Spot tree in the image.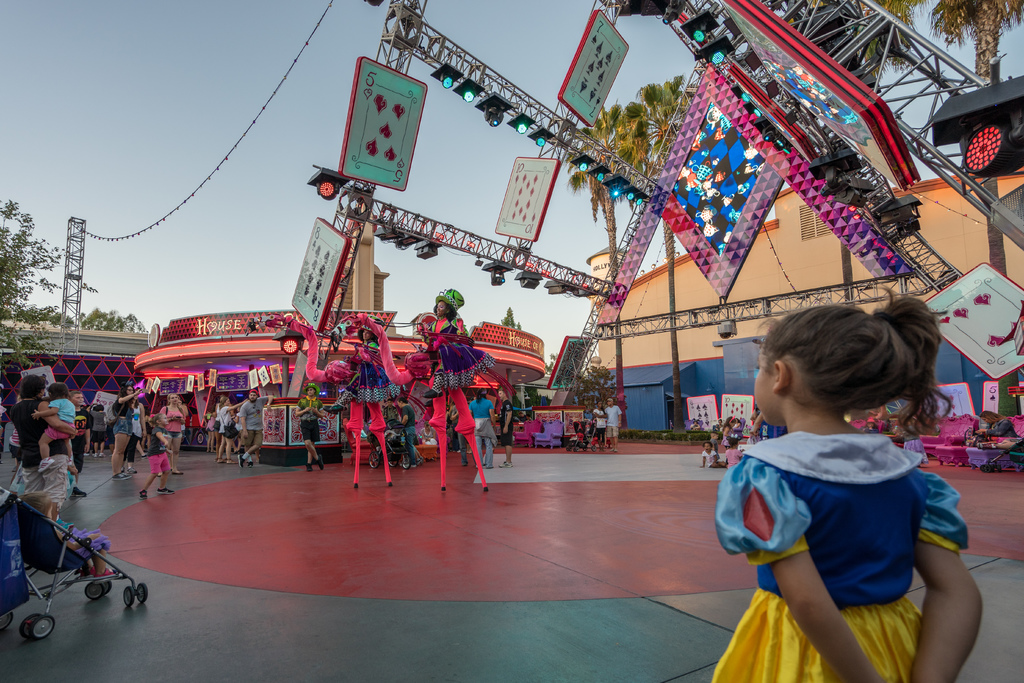
tree found at {"x1": 791, "y1": 0, "x2": 916, "y2": 311}.
